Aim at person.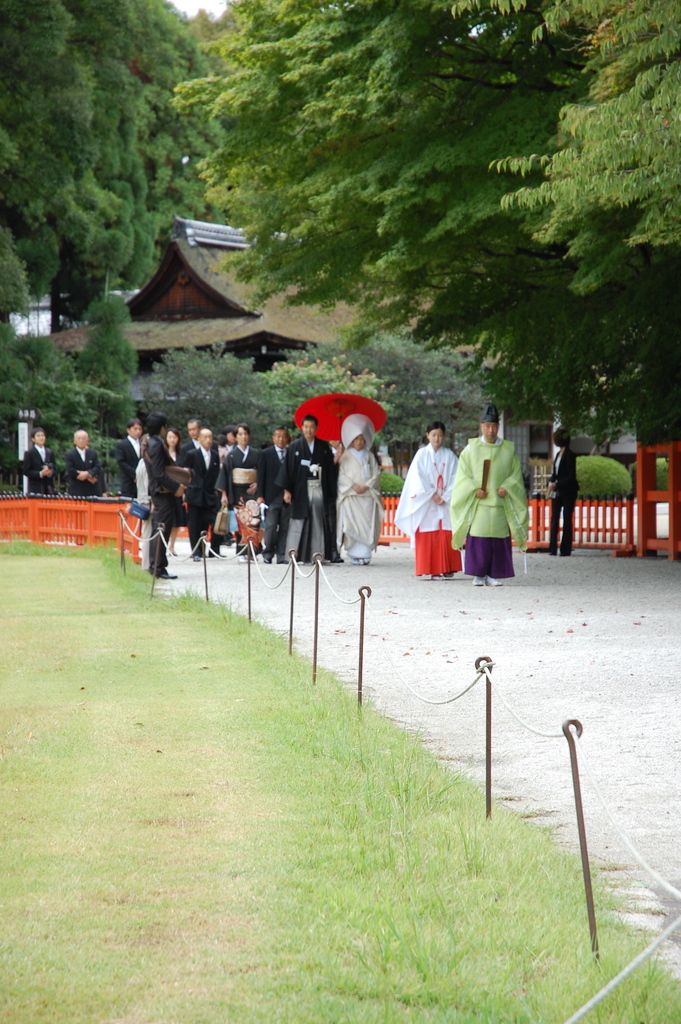
Aimed at box(176, 410, 222, 556).
